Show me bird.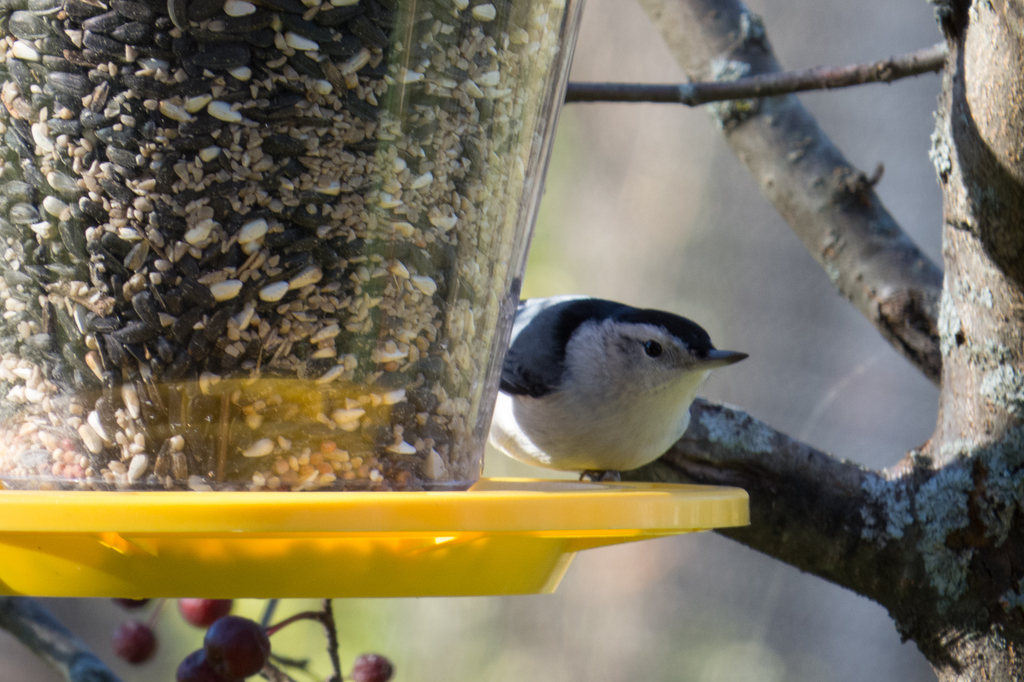
bird is here: 478,296,755,497.
